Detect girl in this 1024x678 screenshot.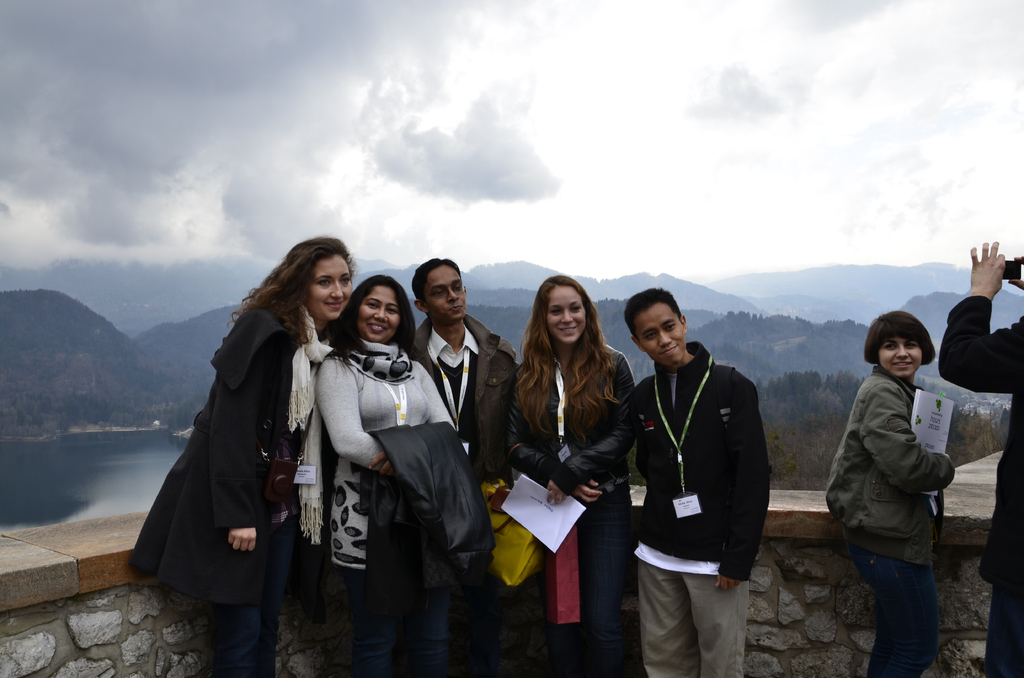
Detection: [left=316, top=284, right=455, bottom=667].
